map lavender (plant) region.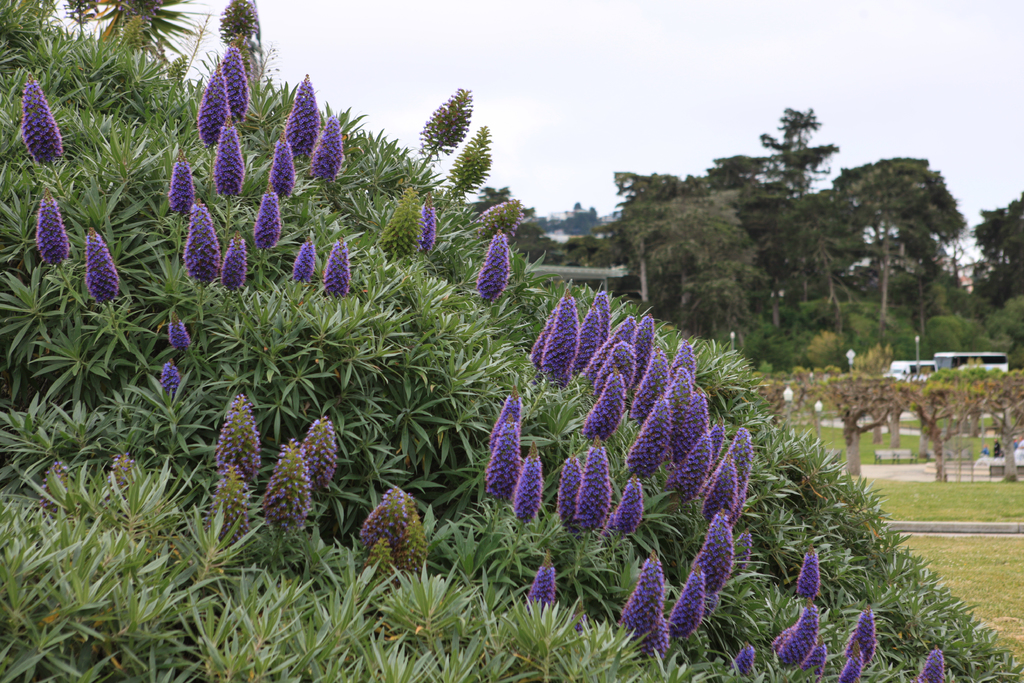
Mapped to select_region(184, 209, 236, 297).
